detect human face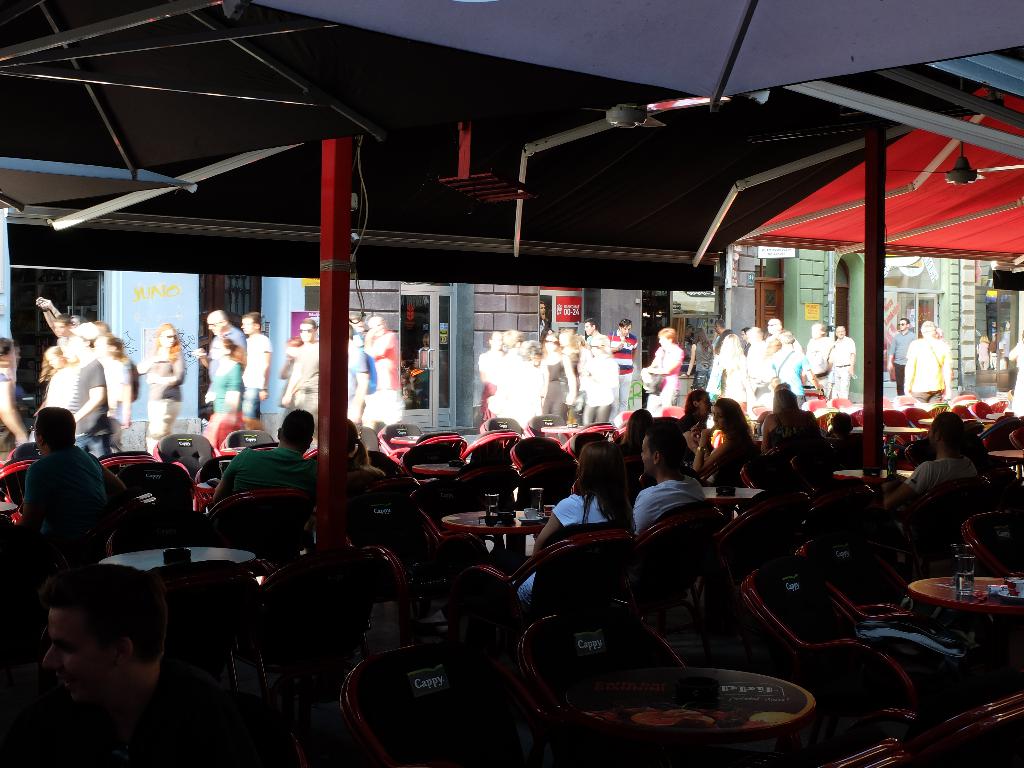
<box>763,312,779,332</box>
